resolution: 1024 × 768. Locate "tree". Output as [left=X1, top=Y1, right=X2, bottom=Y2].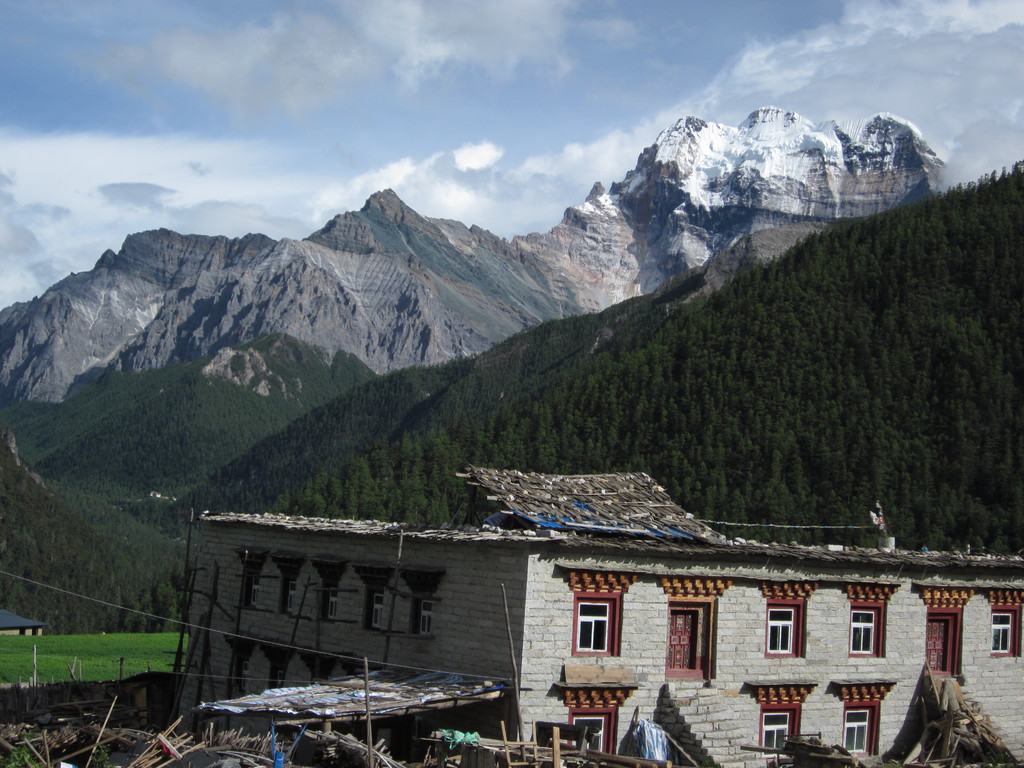
[left=148, top=566, right=179, bottom=630].
